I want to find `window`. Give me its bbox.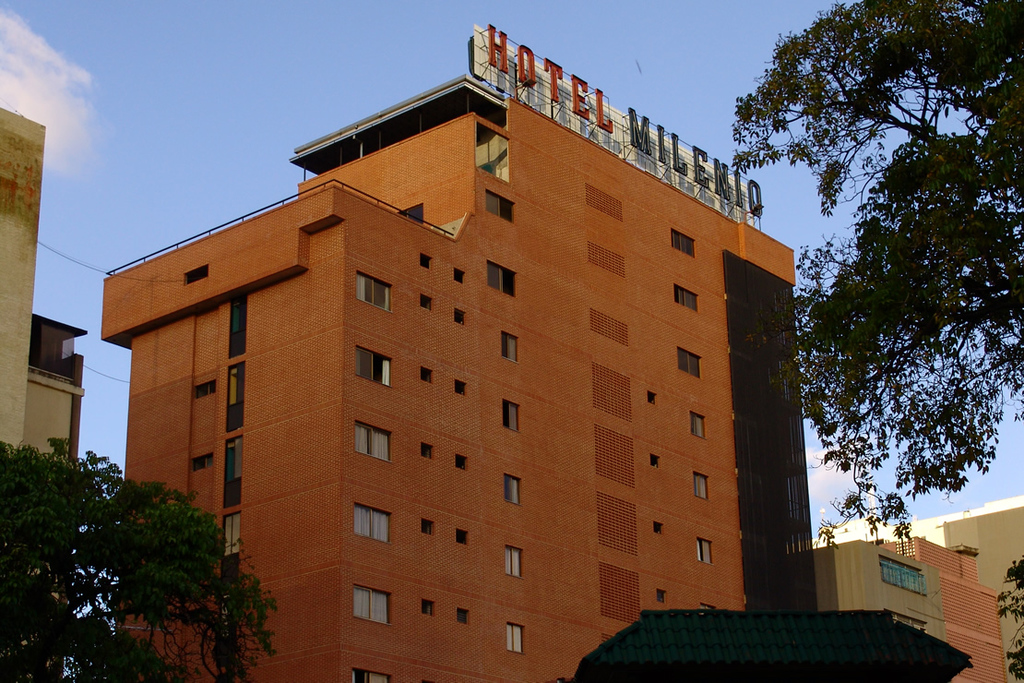
l=349, t=668, r=392, b=682.
